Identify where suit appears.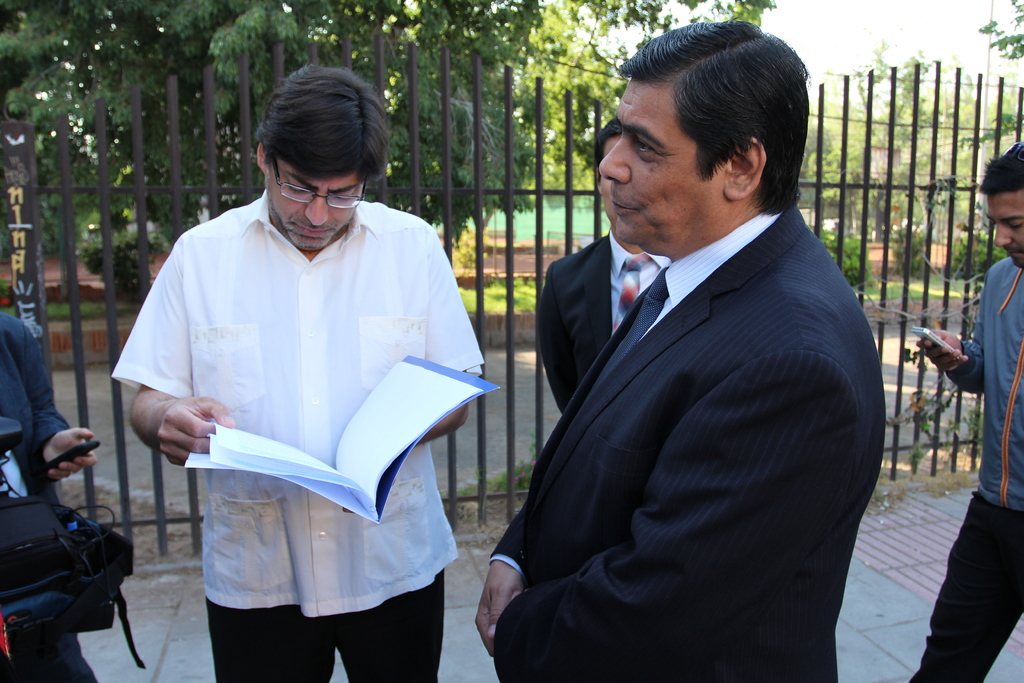
Appears at [538,228,676,409].
